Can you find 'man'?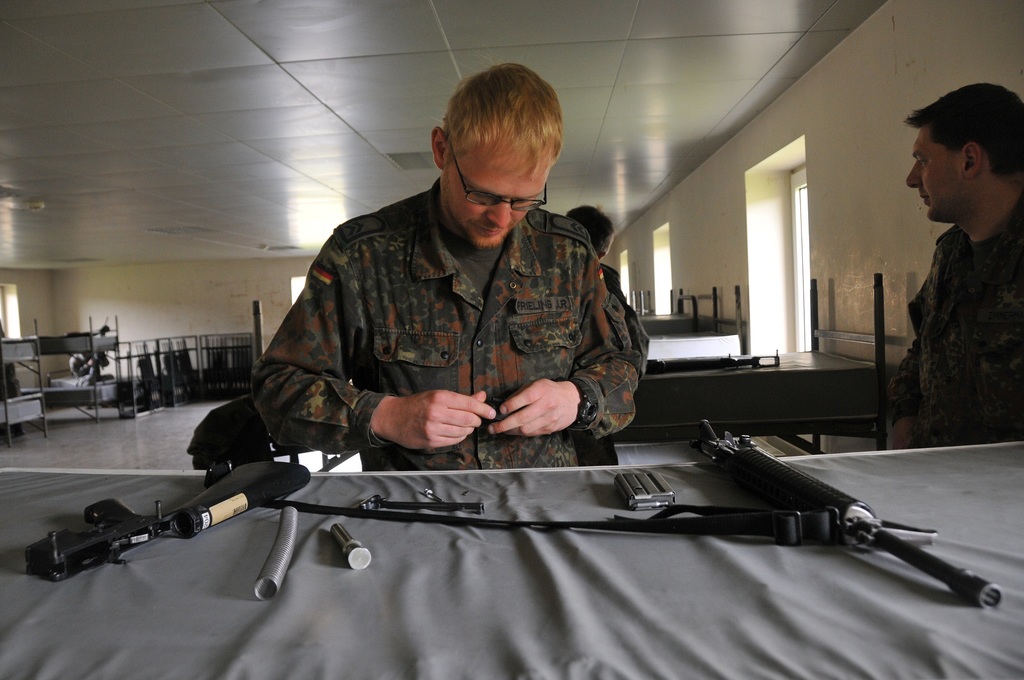
Yes, bounding box: l=250, t=61, r=651, b=468.
